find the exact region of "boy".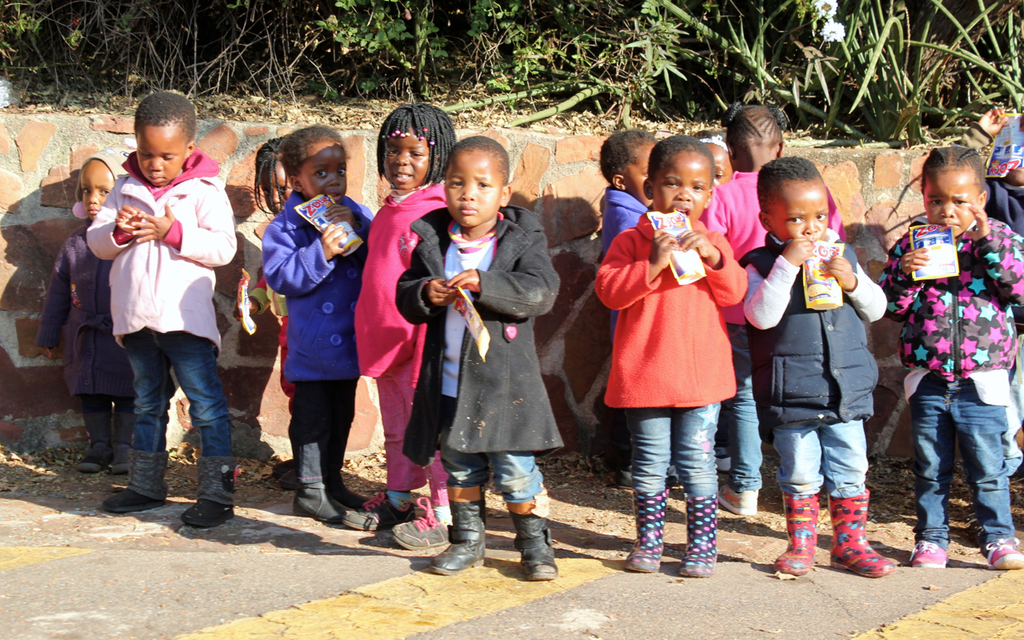
Exact region: 397:134:557:580.
